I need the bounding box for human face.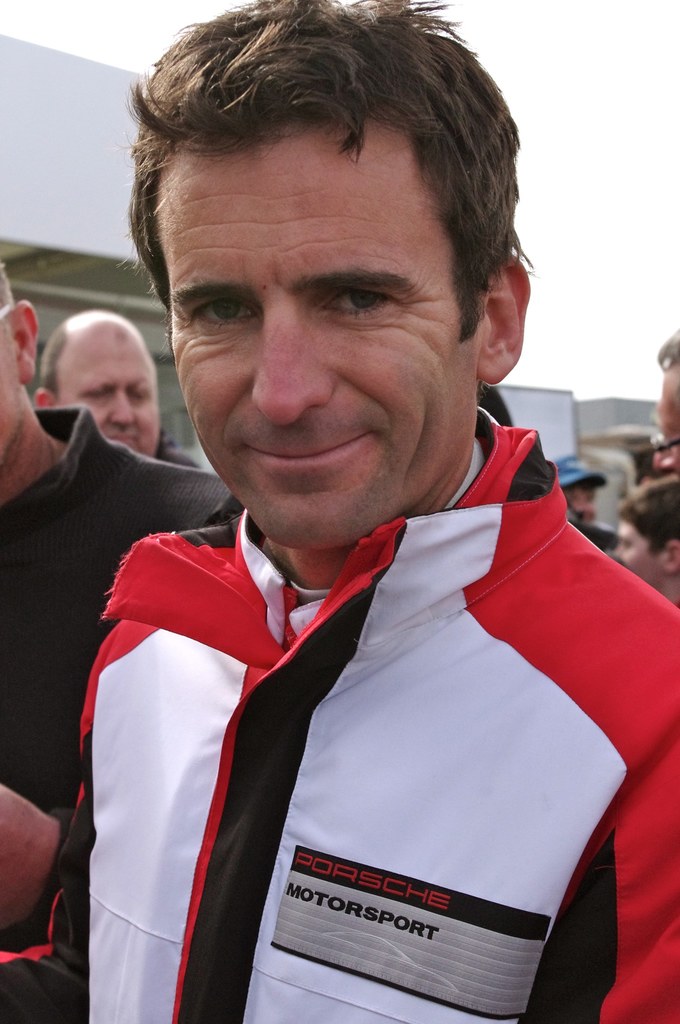
Here it is: <region>48, 328, 159, 456</region>.
